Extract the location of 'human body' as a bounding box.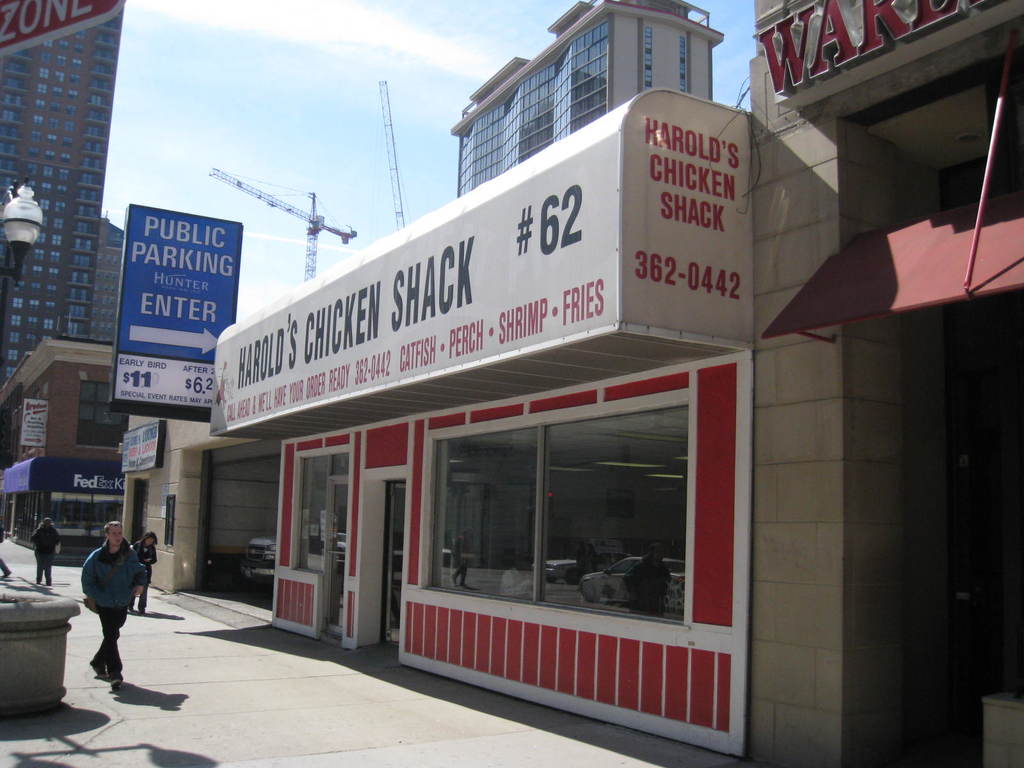
27/513/65/590.
